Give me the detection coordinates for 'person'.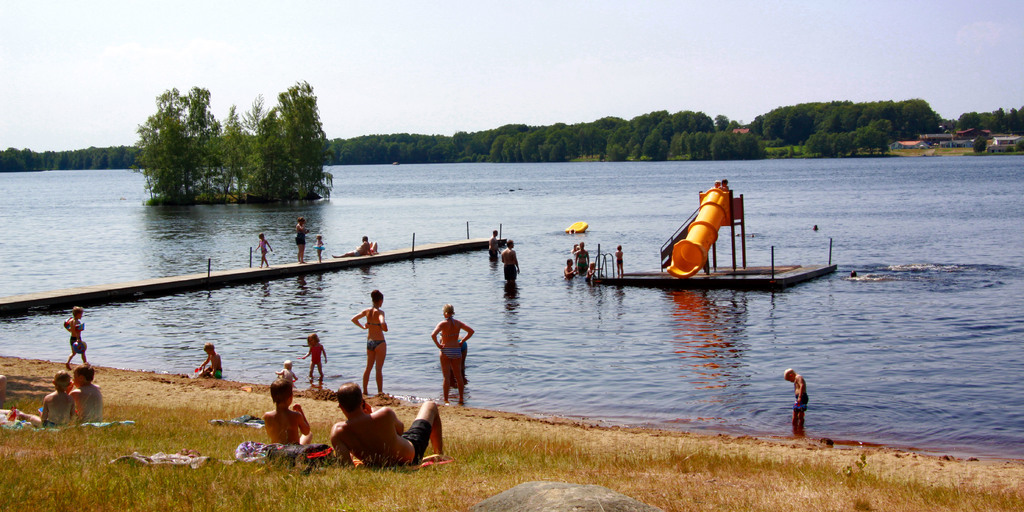
region(292, 214, 310, 265).
